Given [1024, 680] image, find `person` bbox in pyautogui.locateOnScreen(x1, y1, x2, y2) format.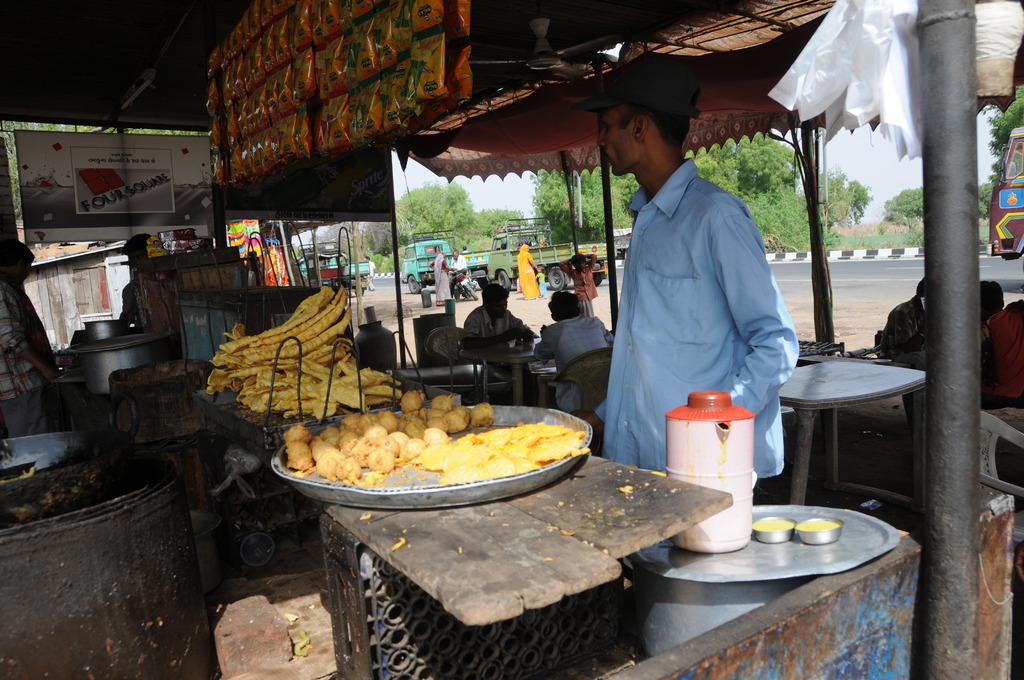
pyautogui.locateOnScreen(559, 255, 601, 313).
